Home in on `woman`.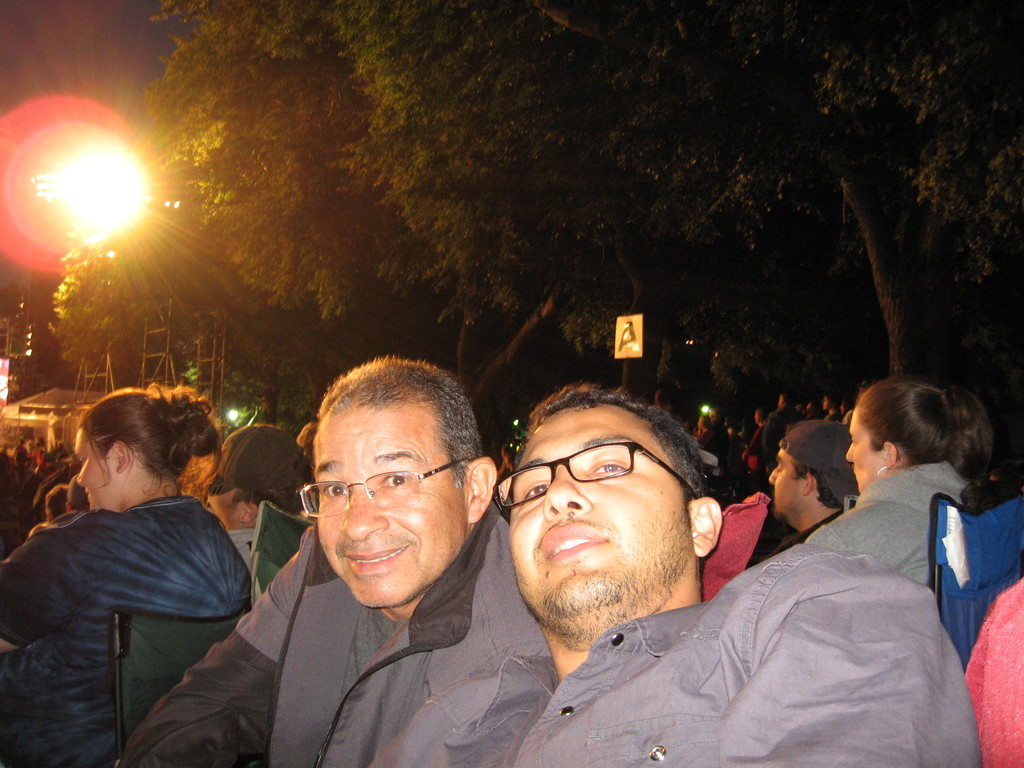
Homed in at locate(795, 369, 1012, 609).
